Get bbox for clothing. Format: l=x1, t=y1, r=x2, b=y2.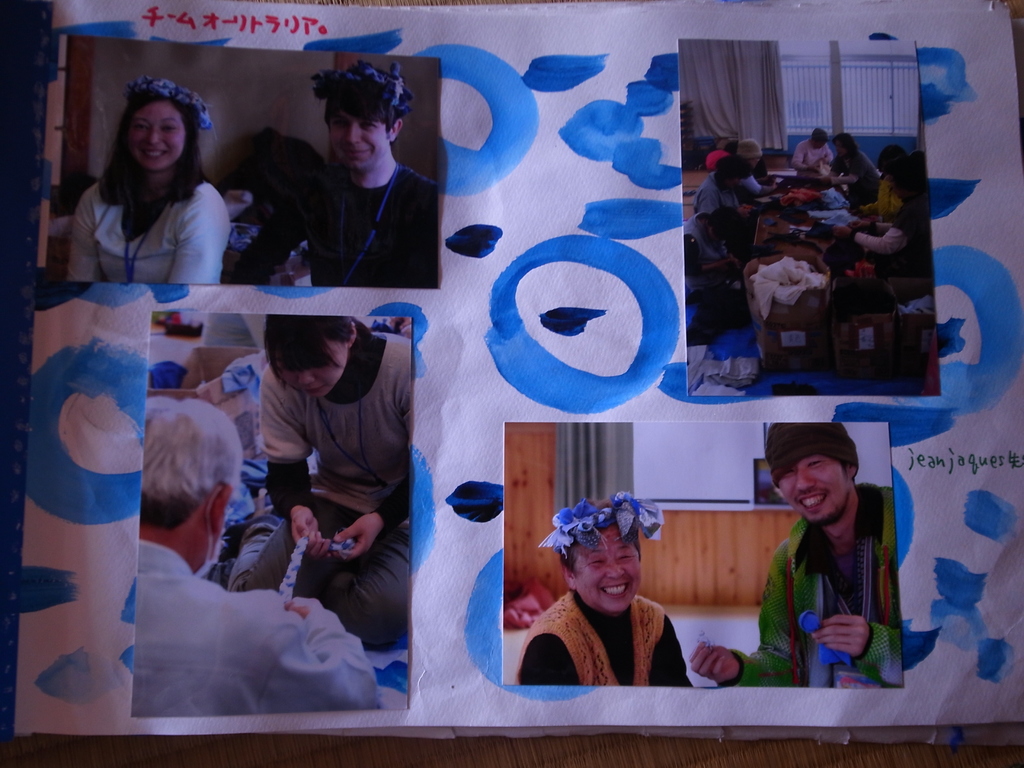
l=791, t=138, r=833, b=175.
